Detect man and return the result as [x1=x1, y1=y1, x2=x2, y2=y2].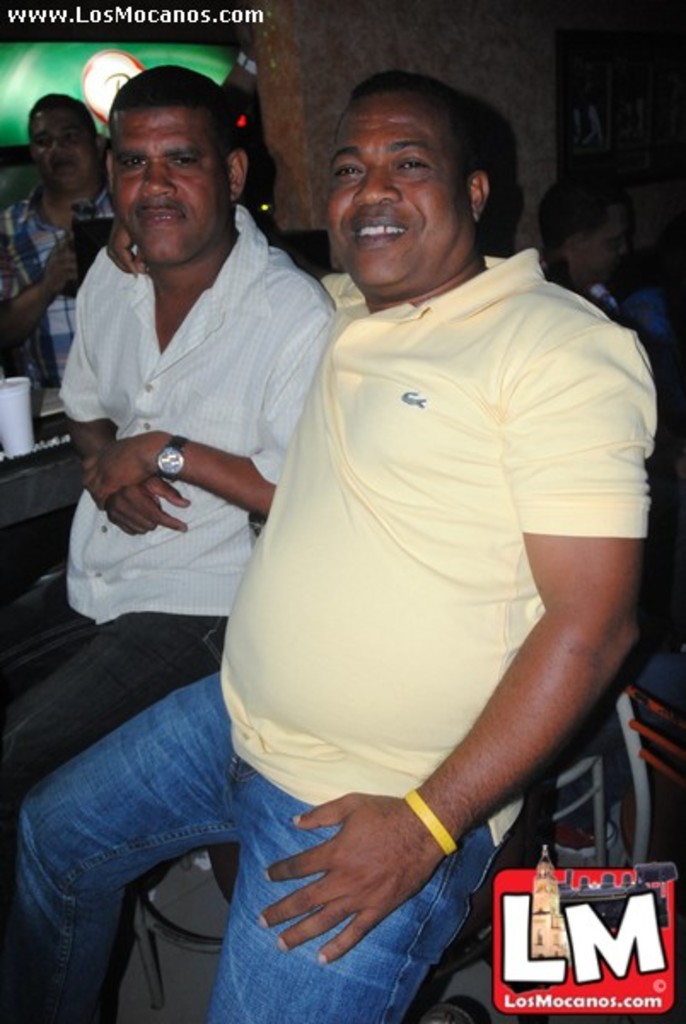
[x1=0, y1=53, x2=338, y2=821].
